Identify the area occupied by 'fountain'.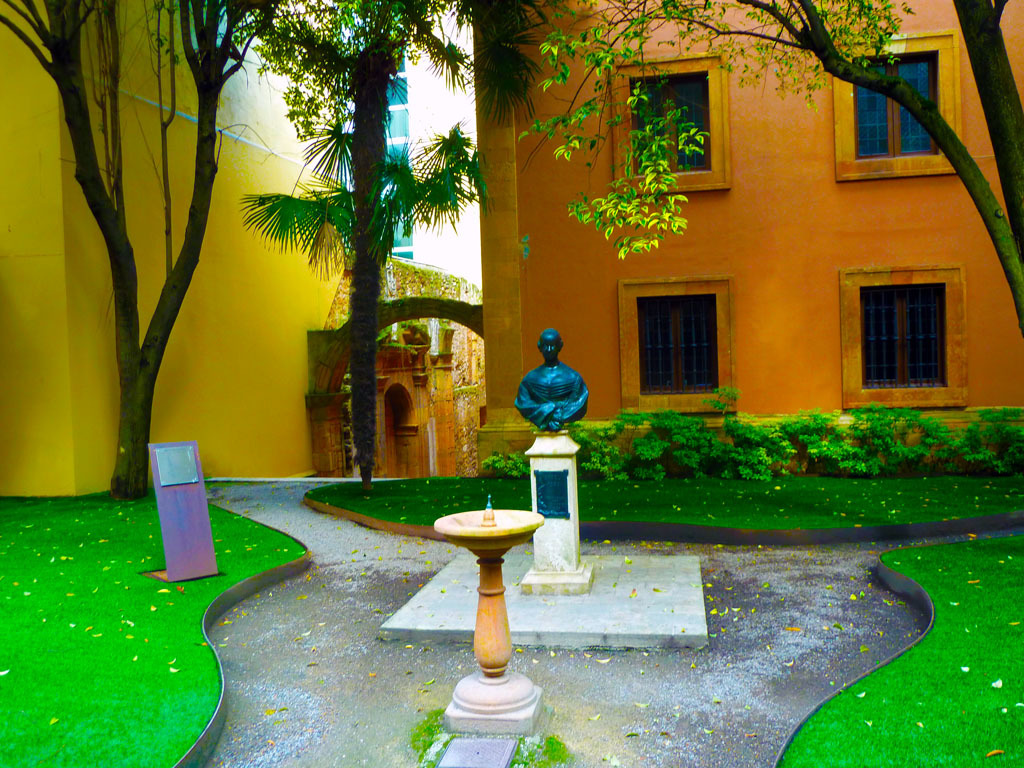
Area: rect(430, 494, 543, 735).
